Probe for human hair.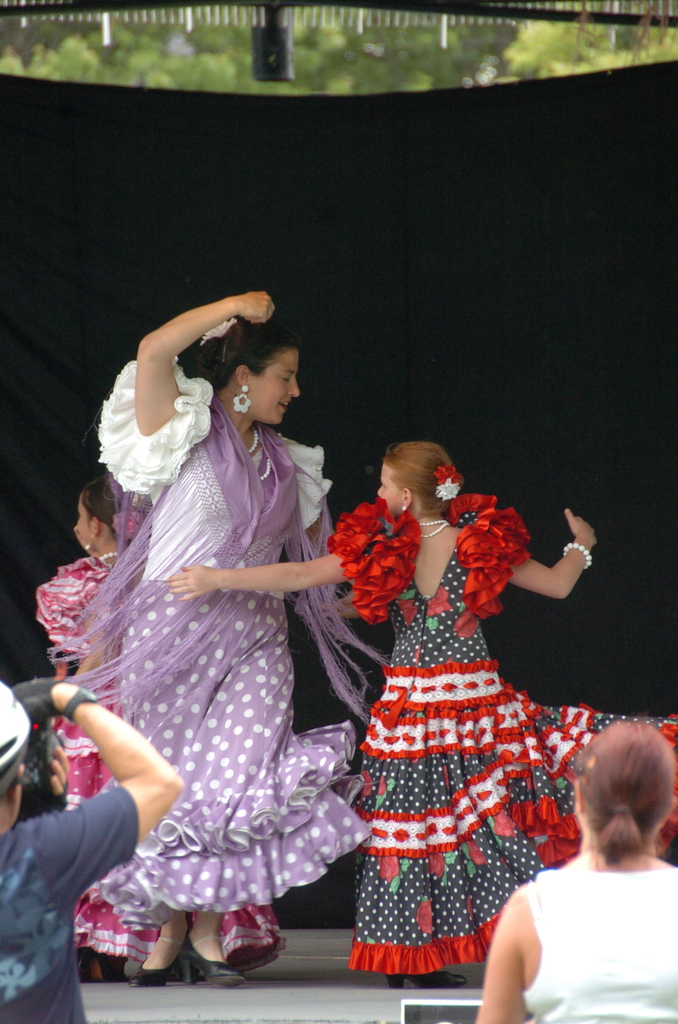
Probe result: (left=380, top=435, right=466, bottom=520).
